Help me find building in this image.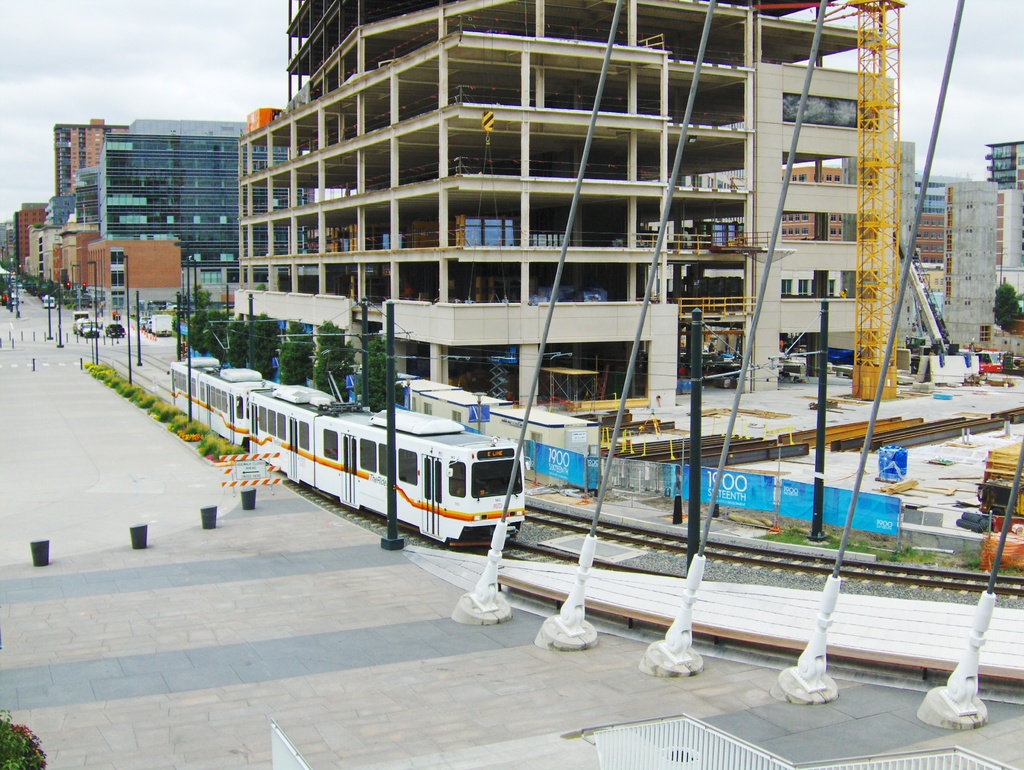
Found it: Rect(943, 178, 997, 353).
